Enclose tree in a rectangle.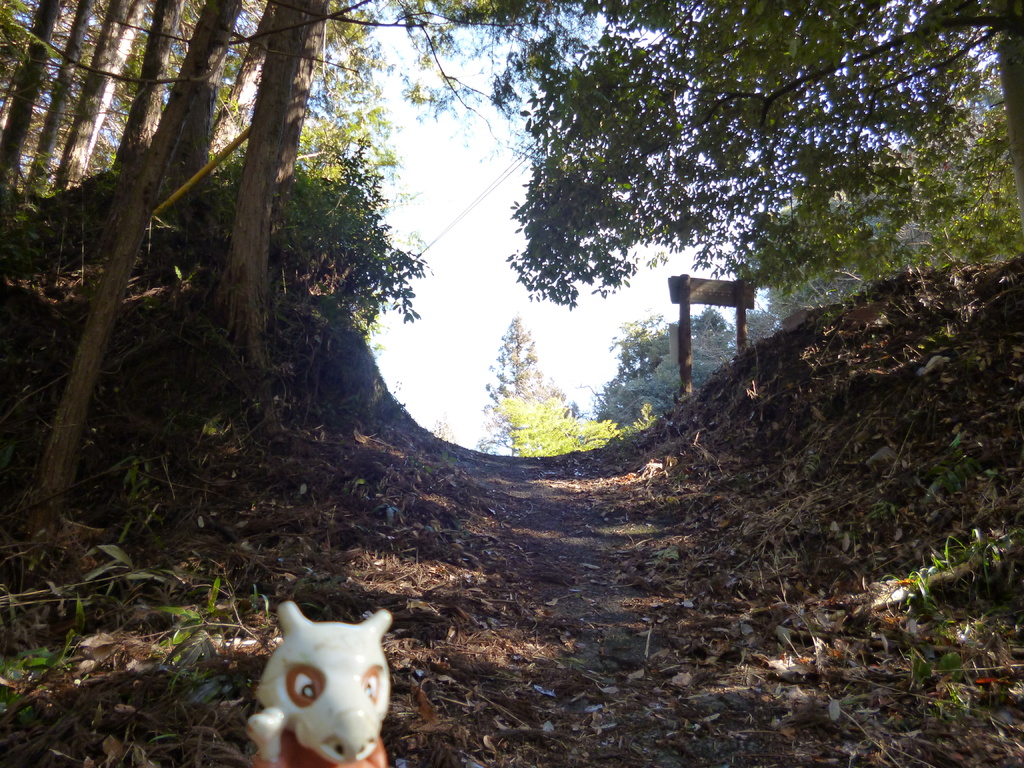
box=[727, 301, 788, 353].
